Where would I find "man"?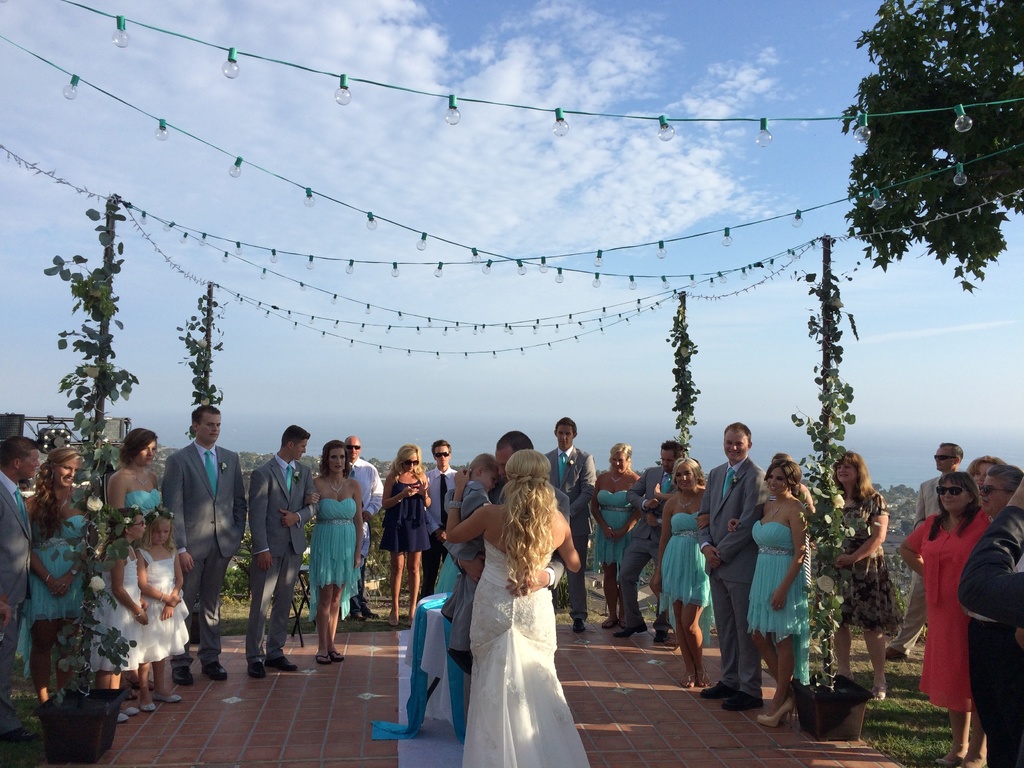
At {"left": 542, "top": 415, "right": 593, "bottom": 631}.
